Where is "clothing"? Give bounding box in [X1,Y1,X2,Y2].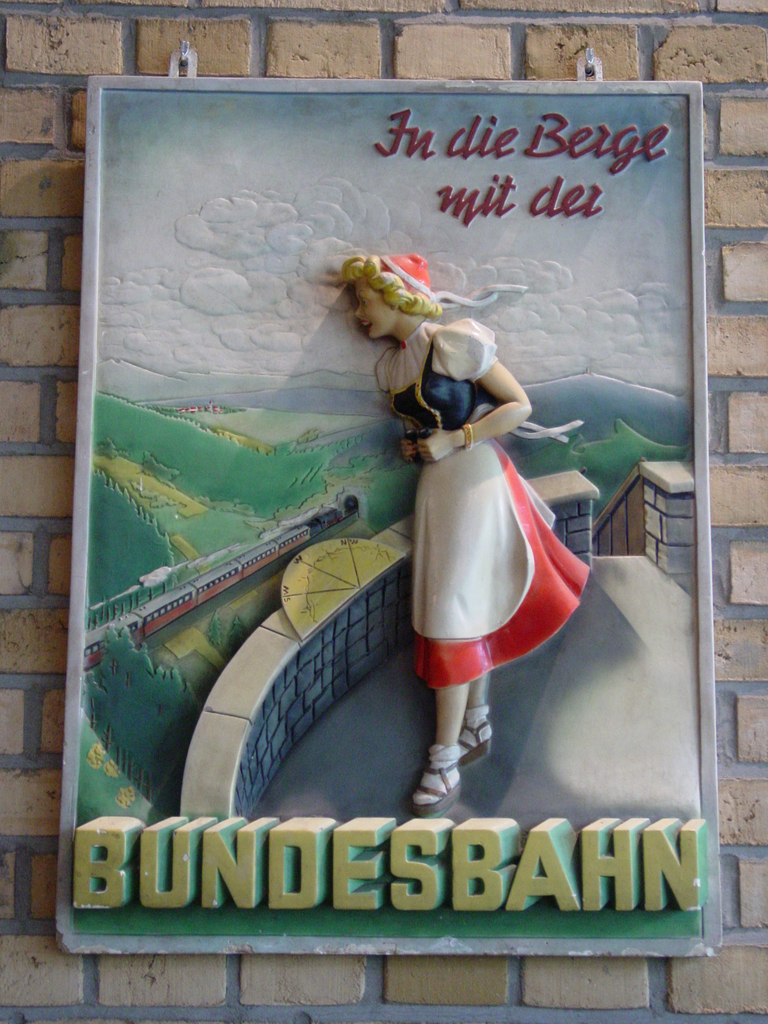
[392,312,602,760].
